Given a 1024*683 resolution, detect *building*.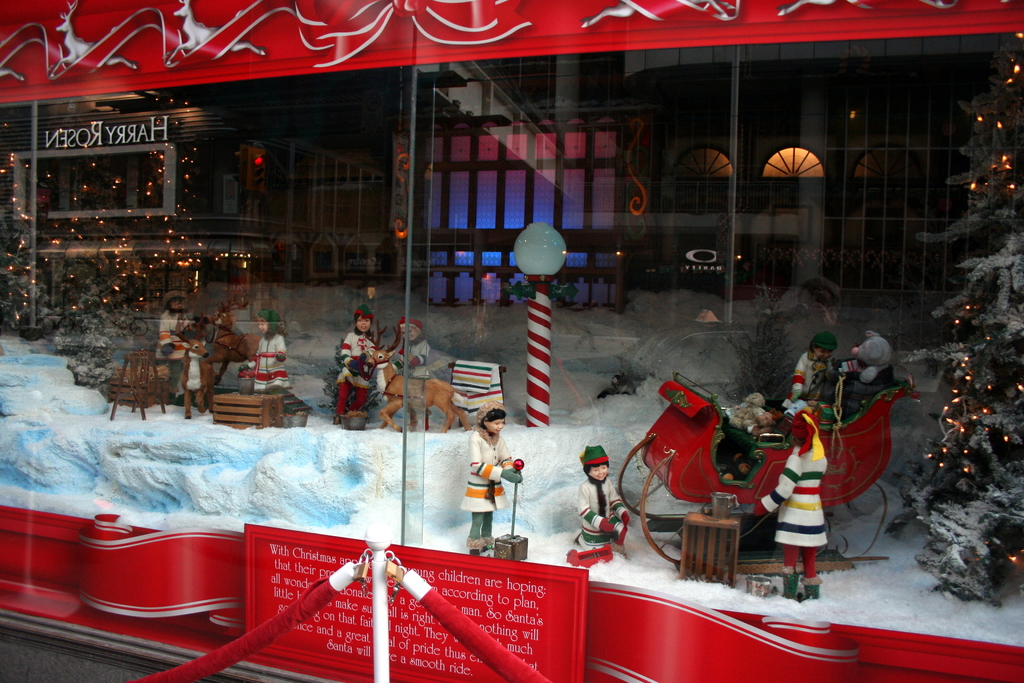
0, 0, 1023, 682.
